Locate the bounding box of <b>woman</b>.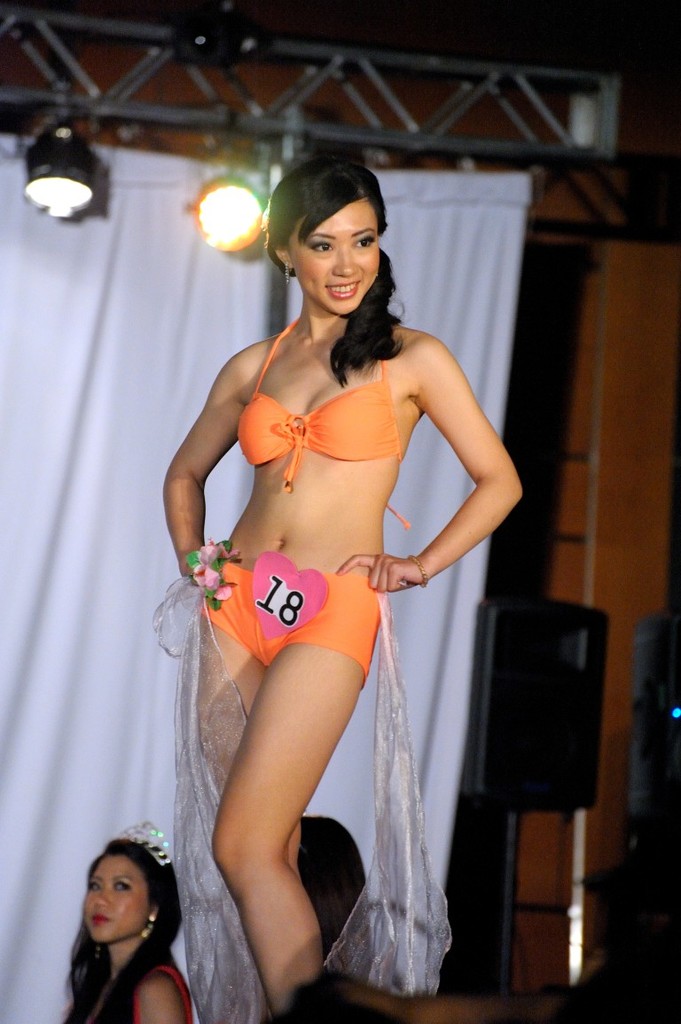
Bounding box: [143,163,505,976].
